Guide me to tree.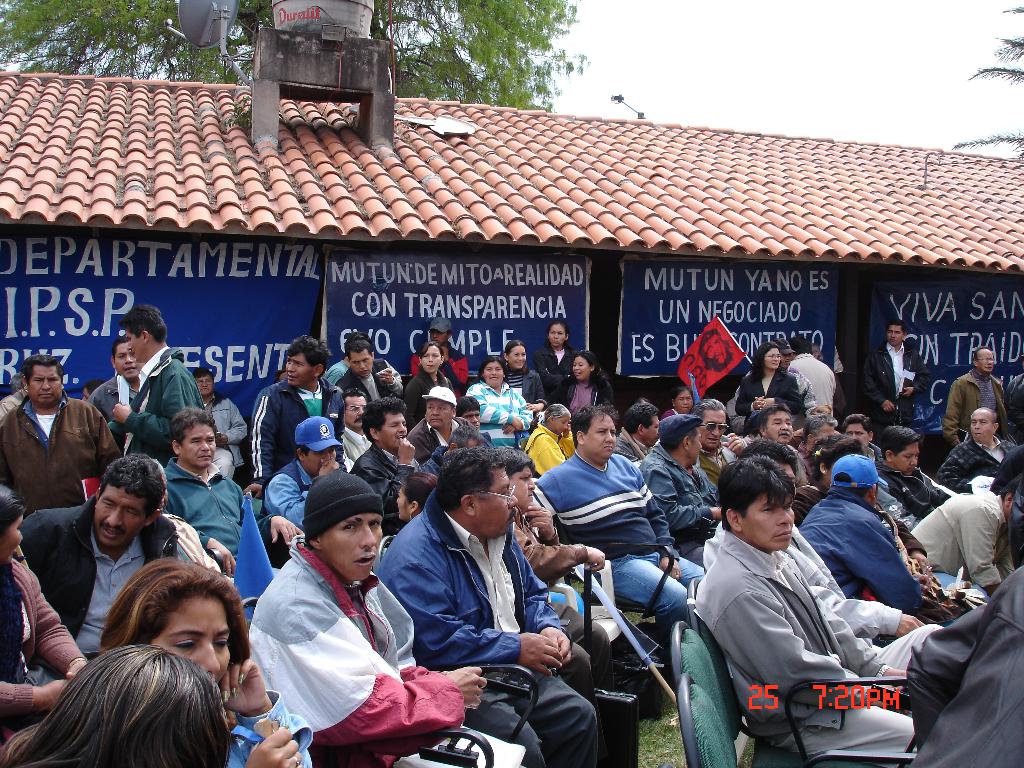
Guidance: locate(0, 0, 595, 110).
